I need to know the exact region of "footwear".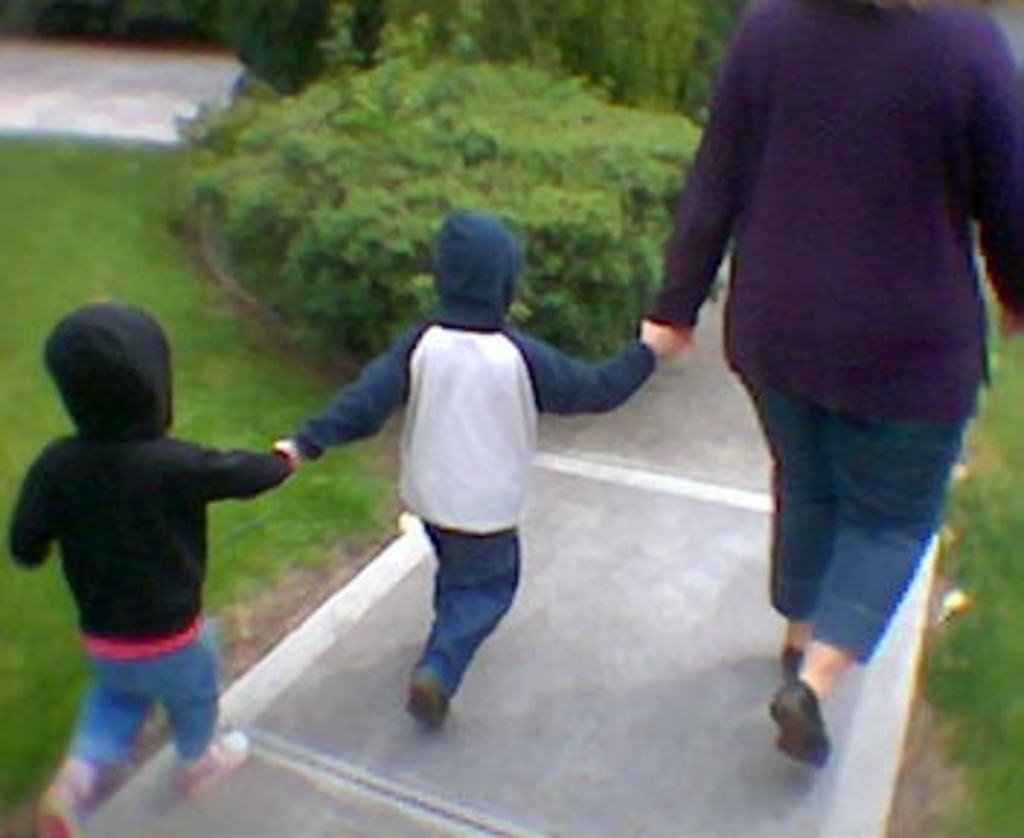
Region: bbox=(32, 762, 90, 832).
